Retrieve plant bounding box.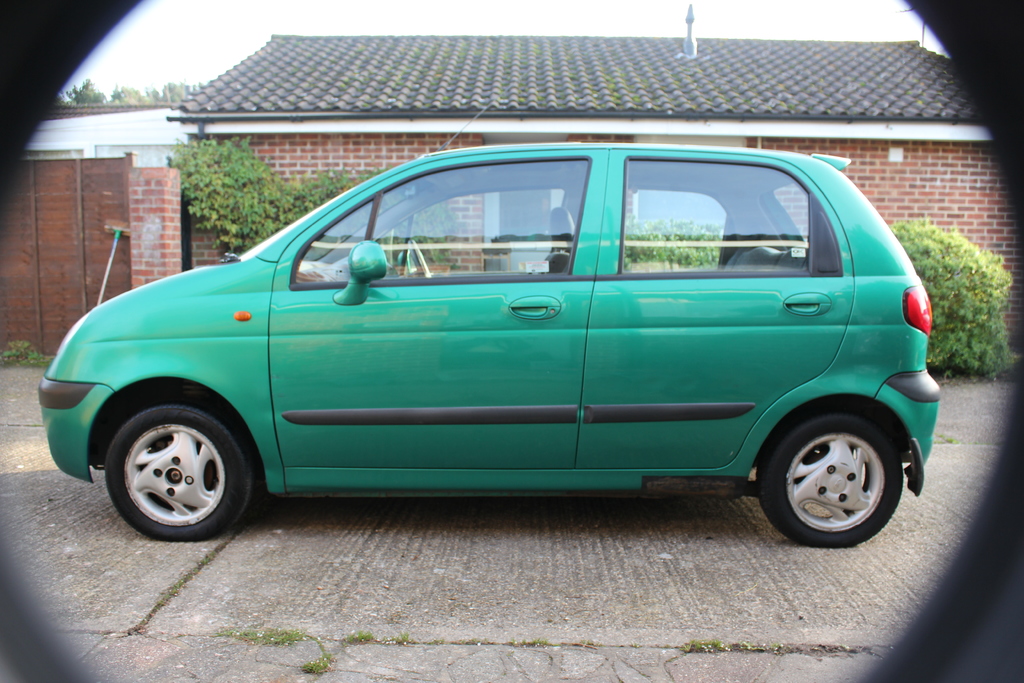
Bounding box: 623, 215, 726, 267.
